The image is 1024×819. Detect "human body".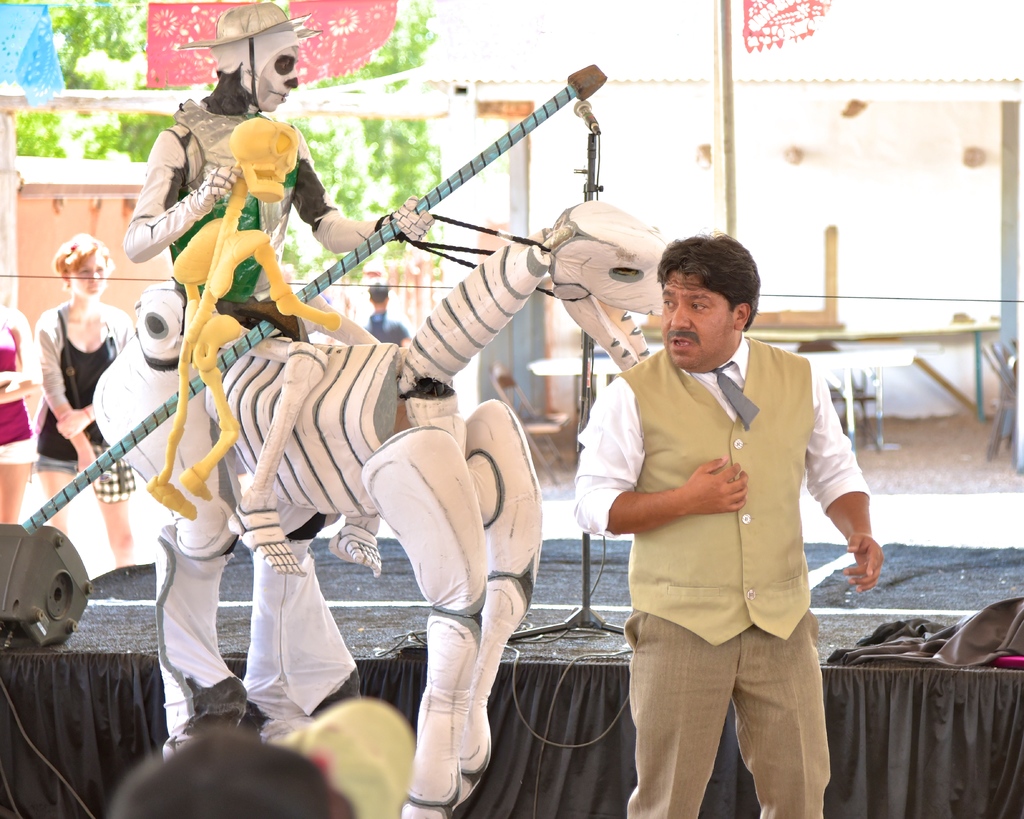
Detection: <bbox>574, 238, 884, 818</bbox>.
